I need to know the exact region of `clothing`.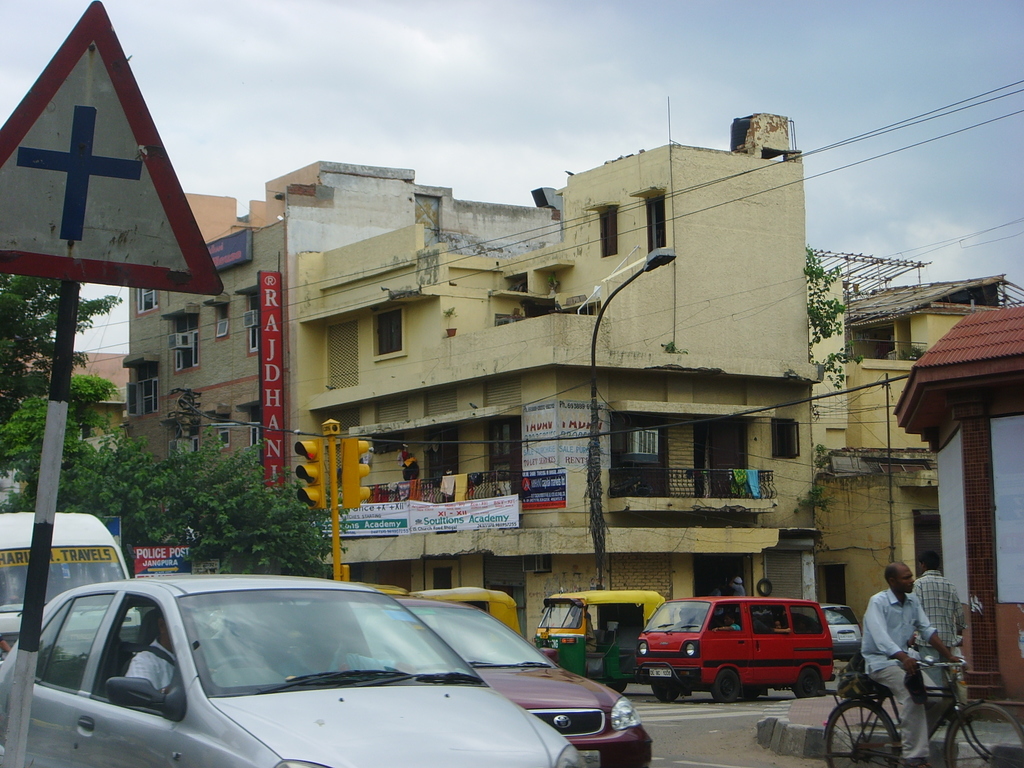
Region: [120,639,219,742].
